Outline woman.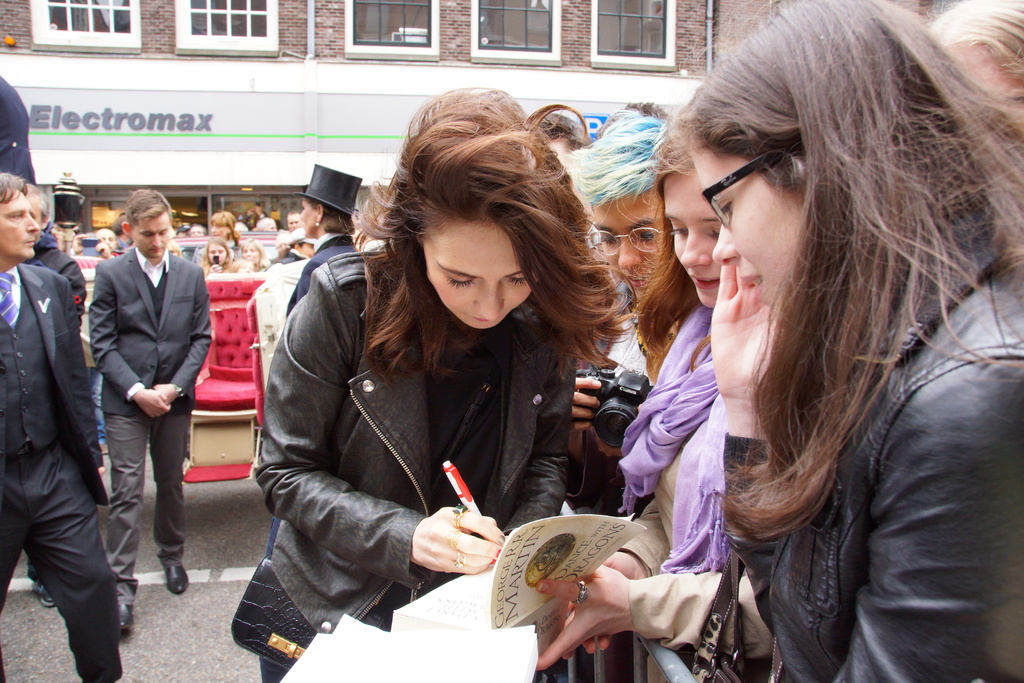
Outline: bbox=[193, 237, 244, 281].
